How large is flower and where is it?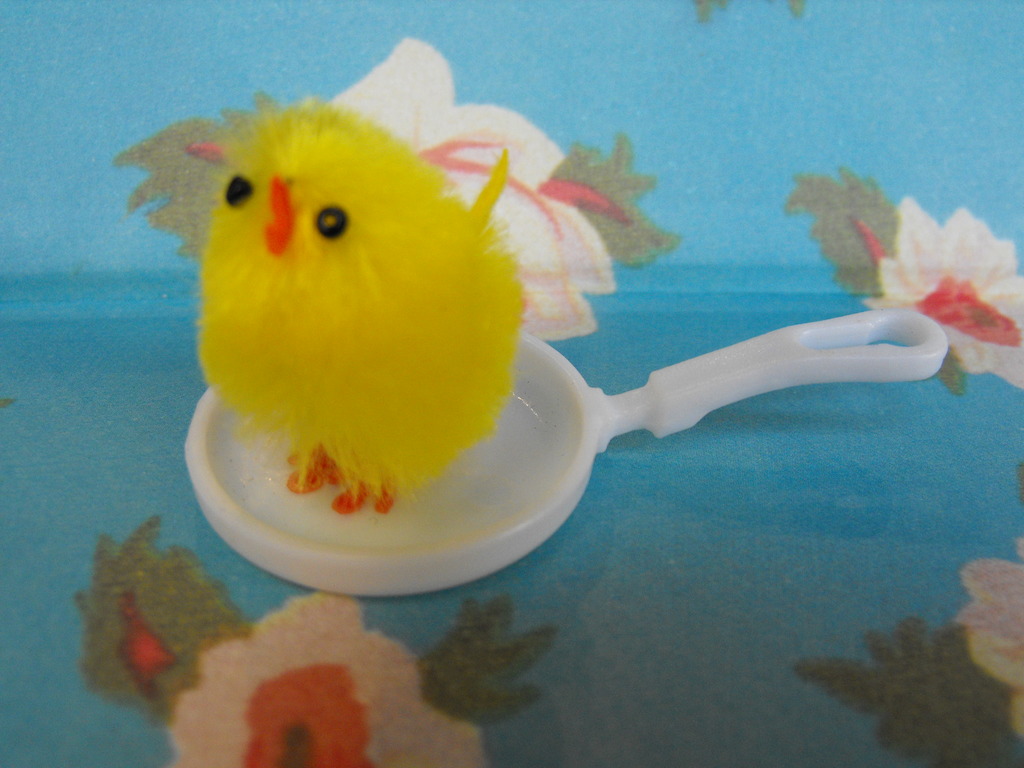
Bounding box: Rect(324, 31, 613, 336).
